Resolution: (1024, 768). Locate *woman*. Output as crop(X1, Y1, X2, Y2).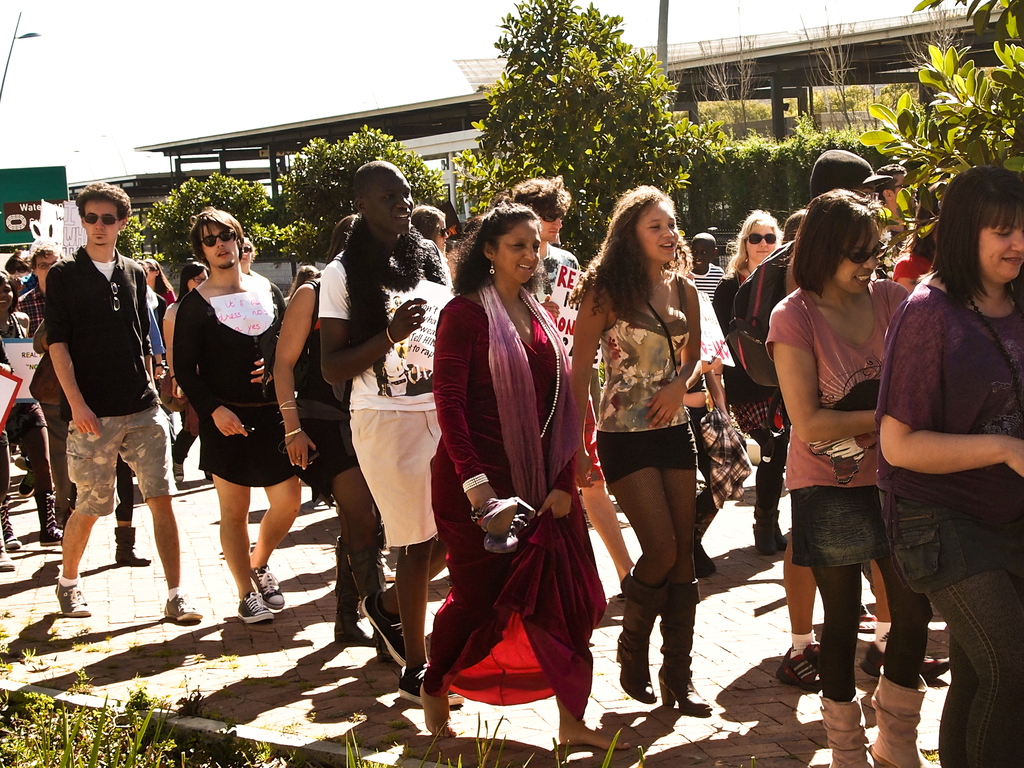
crop(164, 261, 205, 484).
